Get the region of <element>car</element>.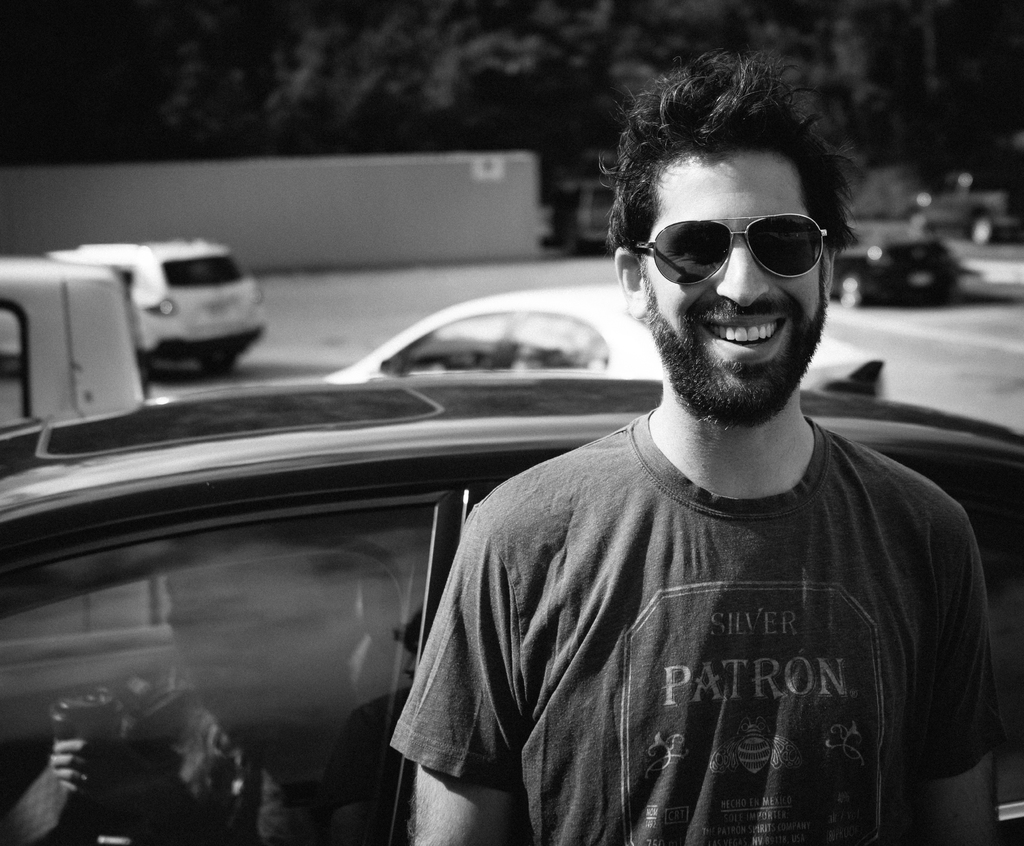
box=[45, 235, 273, 373].
